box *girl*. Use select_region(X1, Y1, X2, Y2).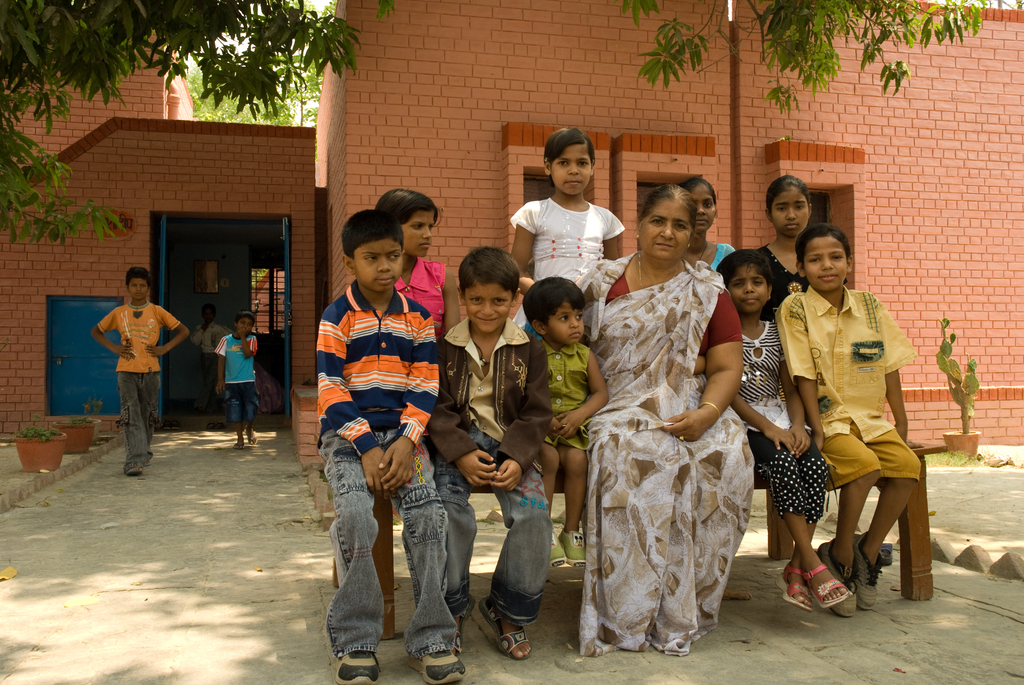
select_region(376, 187, 459, 329).
